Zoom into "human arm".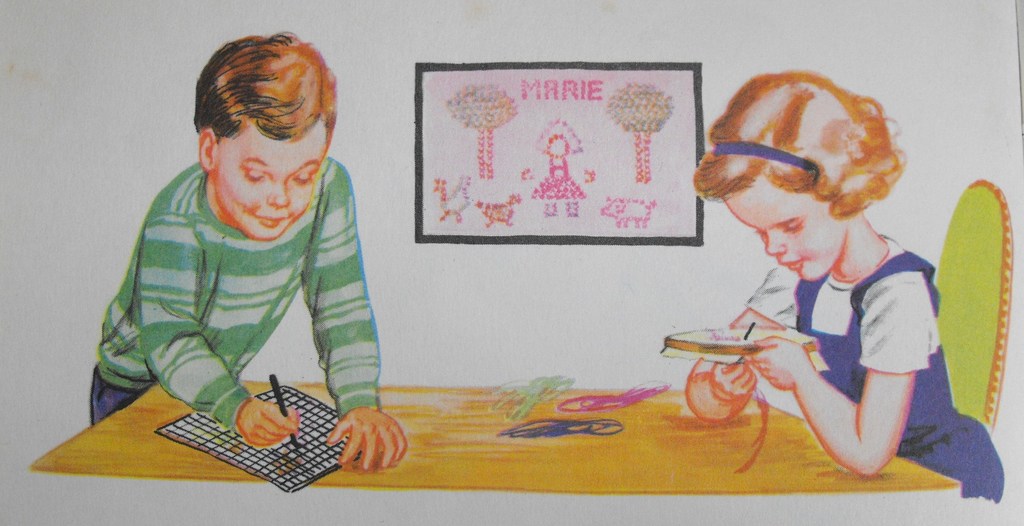
Zoom target: [x1=141, y1=204, x2=304, y2=450].
